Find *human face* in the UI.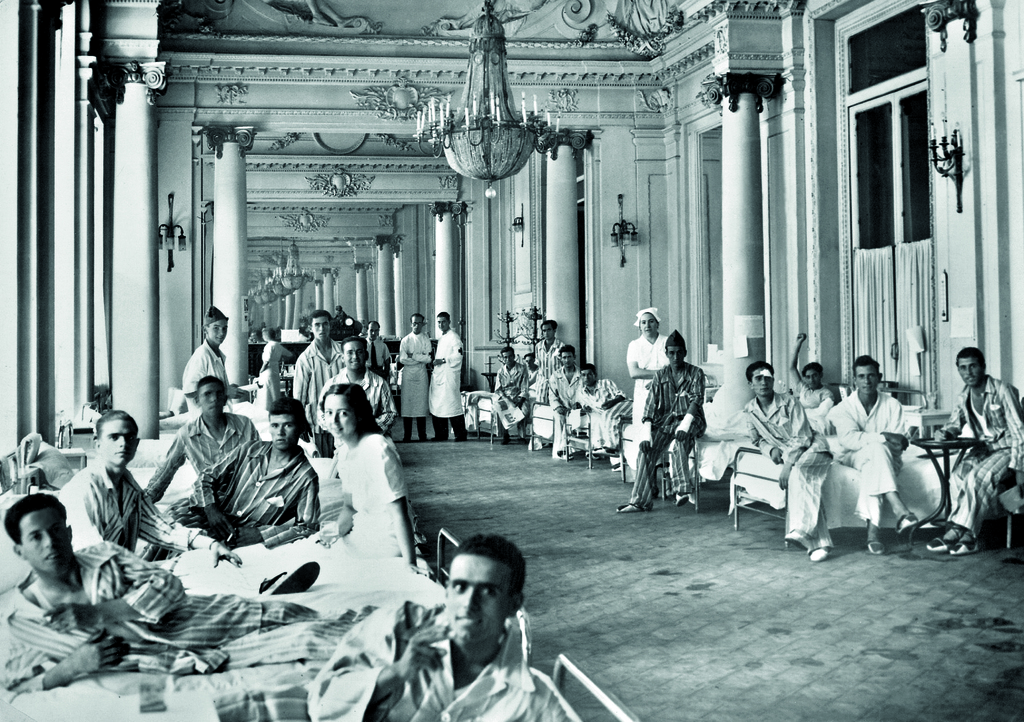
UI element at box(410, 314, 424, 333).
